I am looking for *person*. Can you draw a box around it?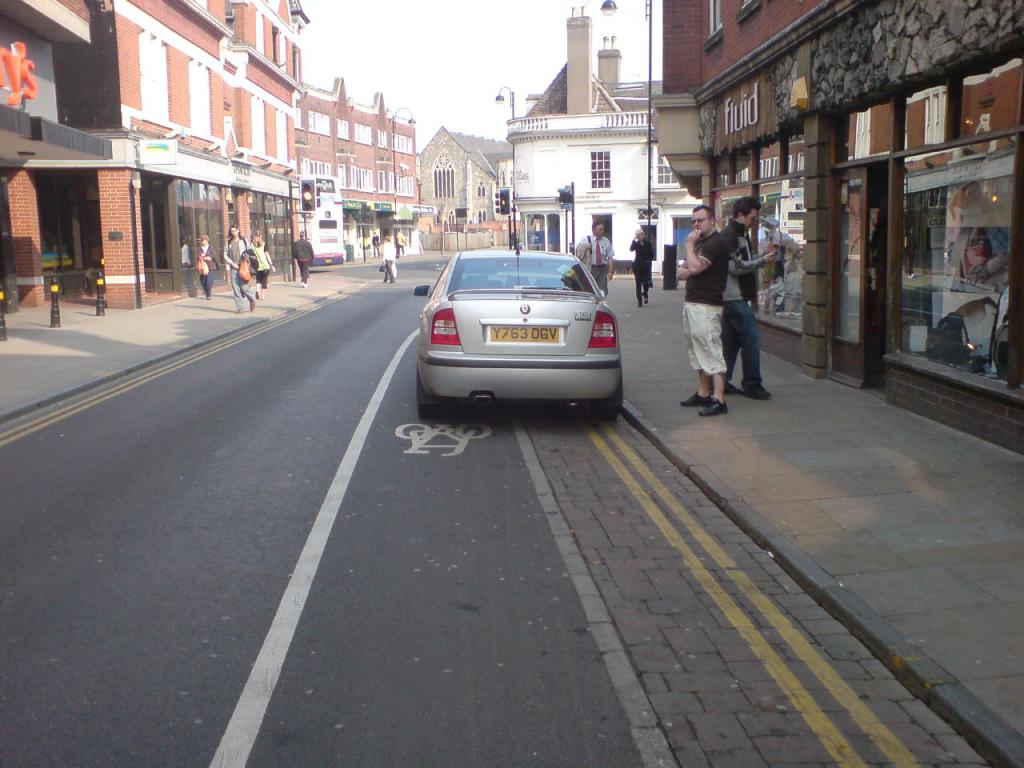
Sure, the bounding box is {"x1": 289, "y1": 234, "x2": 319, "y2": 284}.
